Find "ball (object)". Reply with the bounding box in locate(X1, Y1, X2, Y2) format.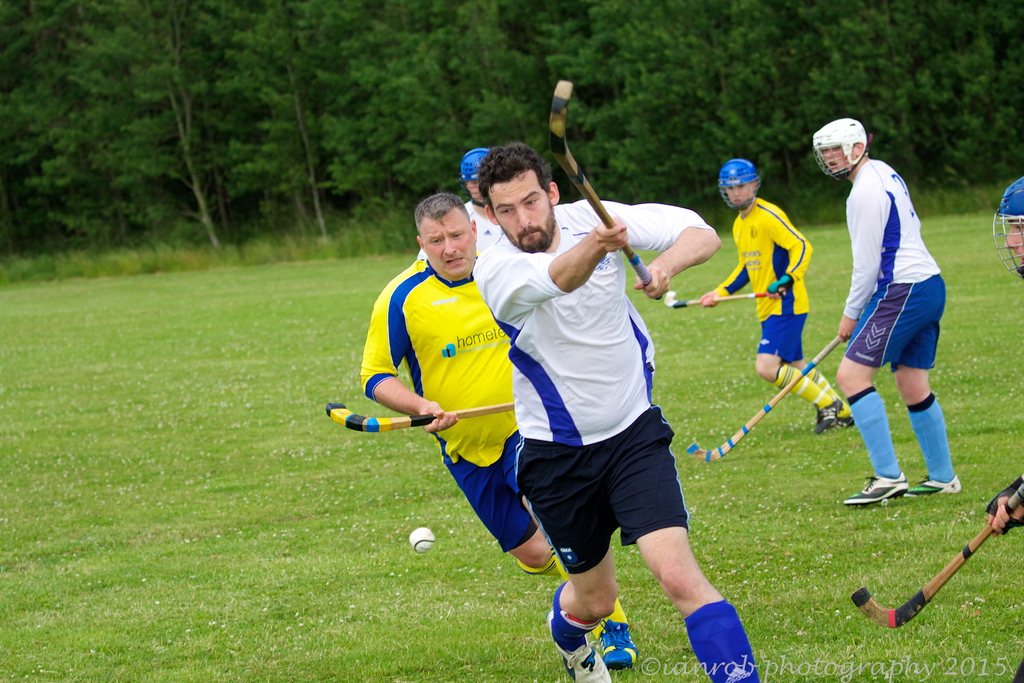
locate(412, 527, 435, 549).
